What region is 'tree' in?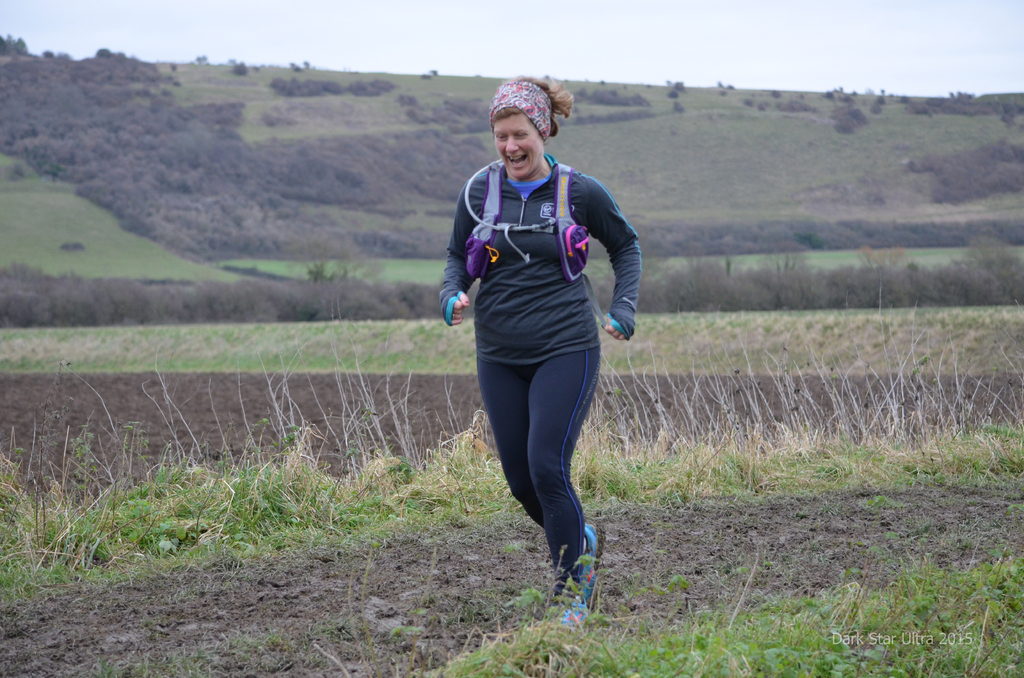
{"left": 673, "top": 81, "right": 686, "bottom": 93}.
